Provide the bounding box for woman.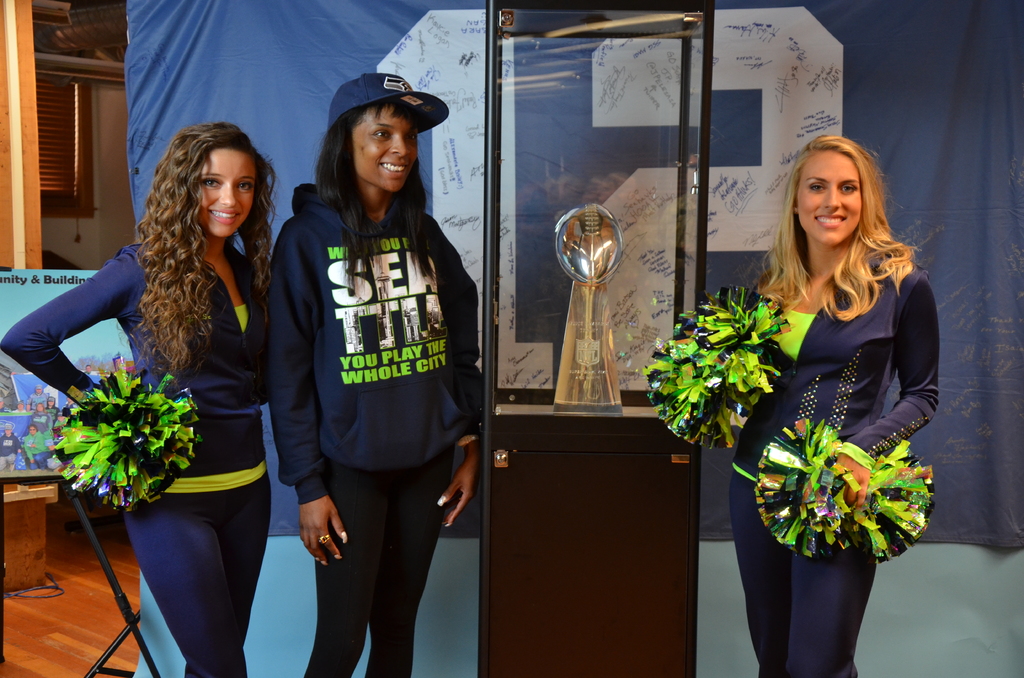
718 127 932 642.
